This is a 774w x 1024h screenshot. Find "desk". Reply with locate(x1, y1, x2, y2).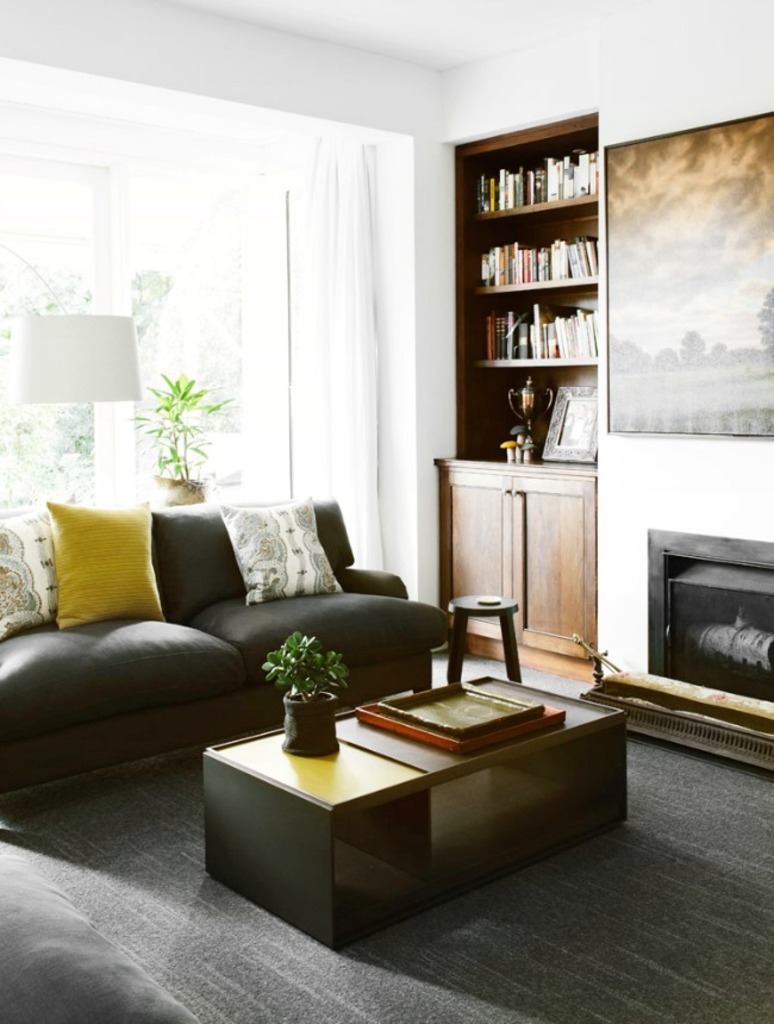
locate(196, 663, 618, 955).
